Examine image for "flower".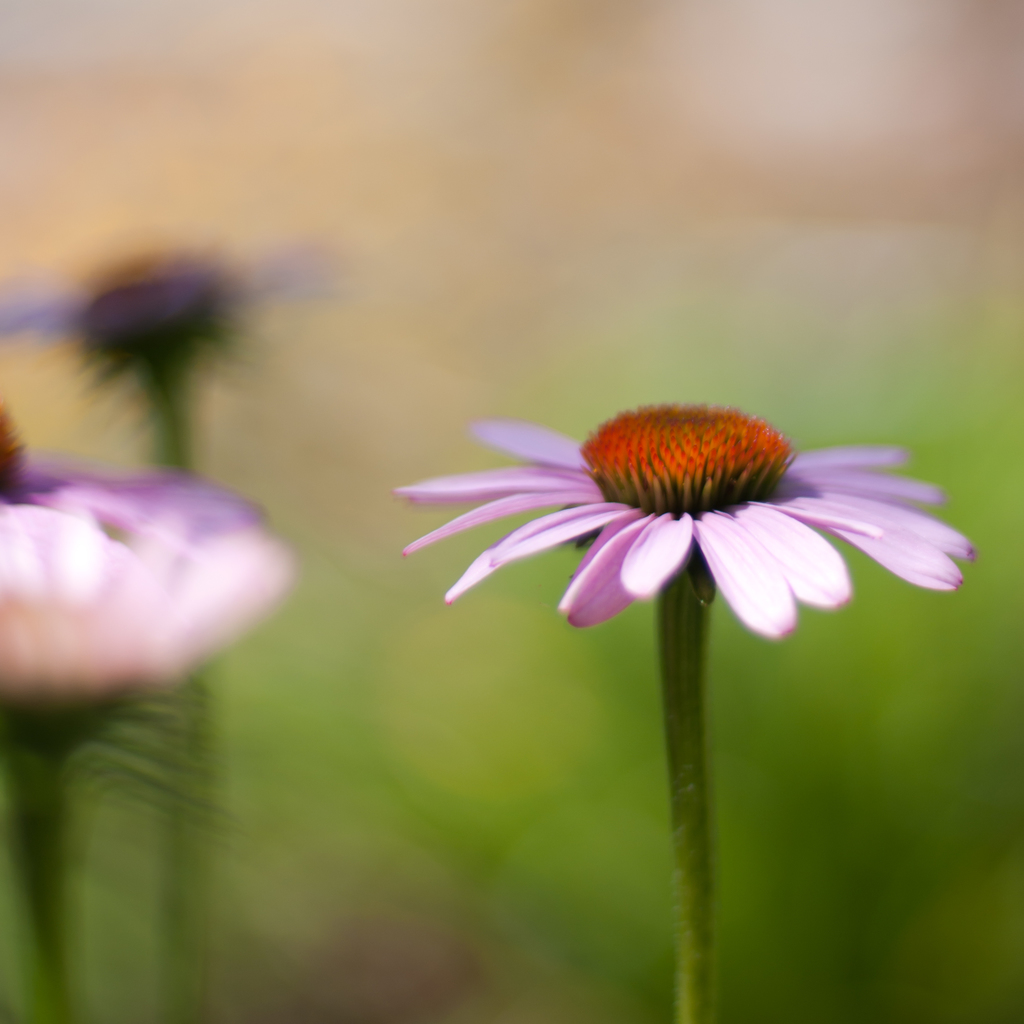
Examination result: [374, 392, 989, 651].
